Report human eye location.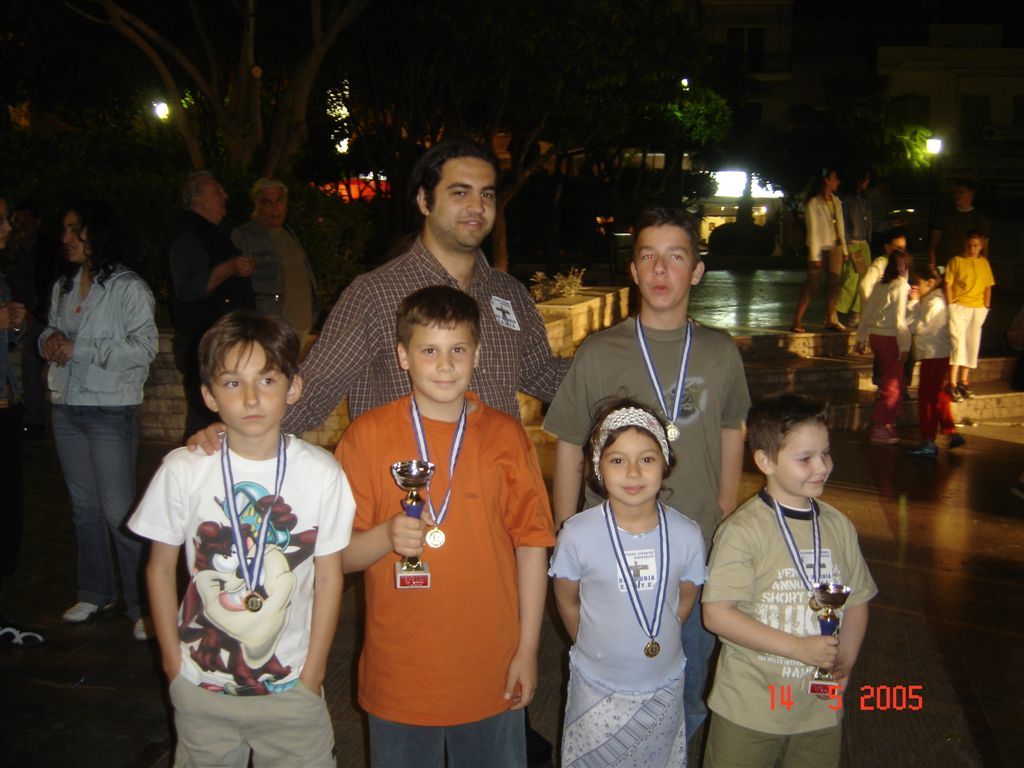
Report: region(610, 455, 623, 466).
